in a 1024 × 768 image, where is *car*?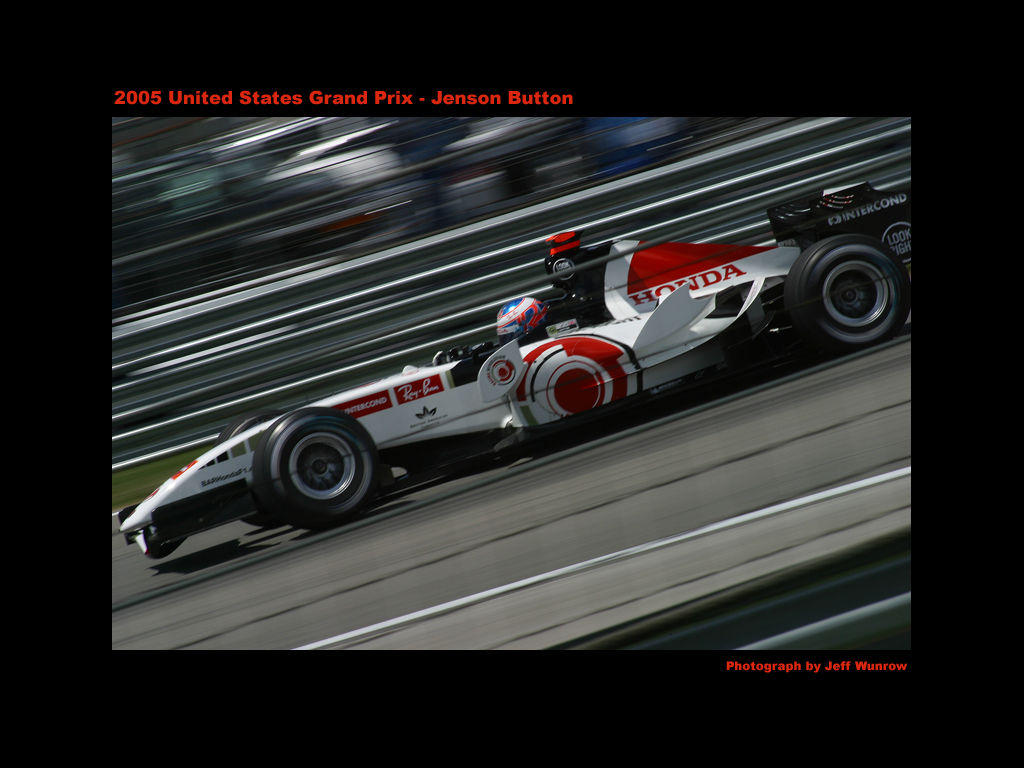
[left=113, top=181, right=924, bottom=567].
